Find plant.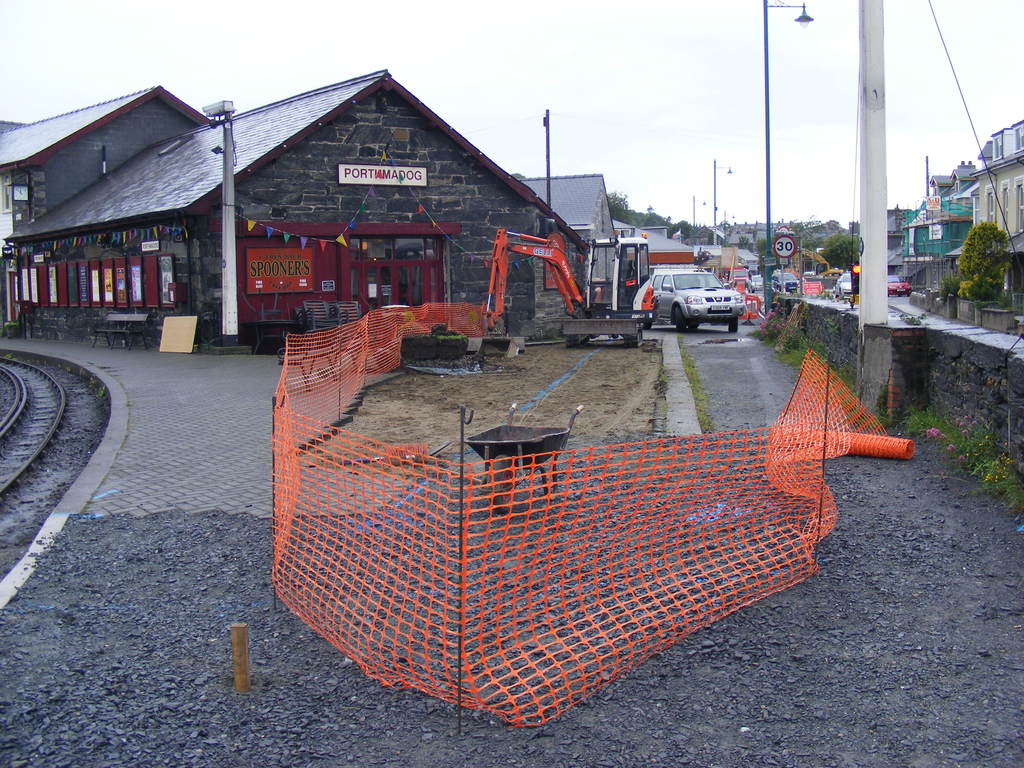
[left=436, top=333, right=470, bottom=342].
